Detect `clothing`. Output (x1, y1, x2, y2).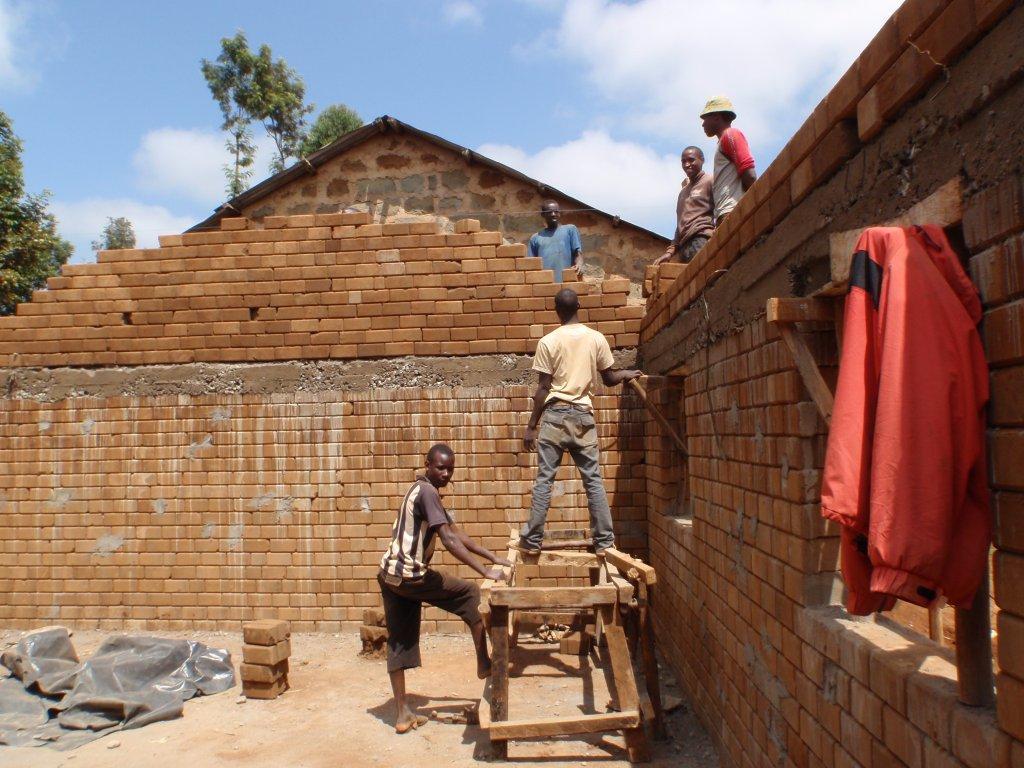
(528, 222, 579, 282).
